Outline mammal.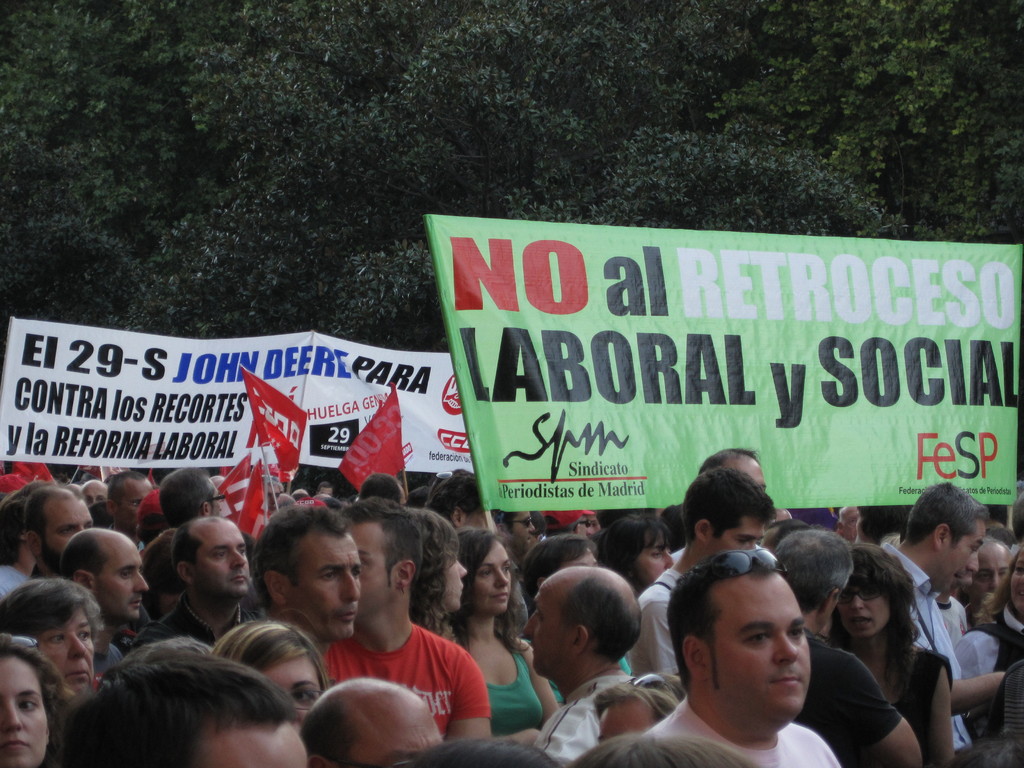
Outline: select_region(640, 533, 868, 767).
